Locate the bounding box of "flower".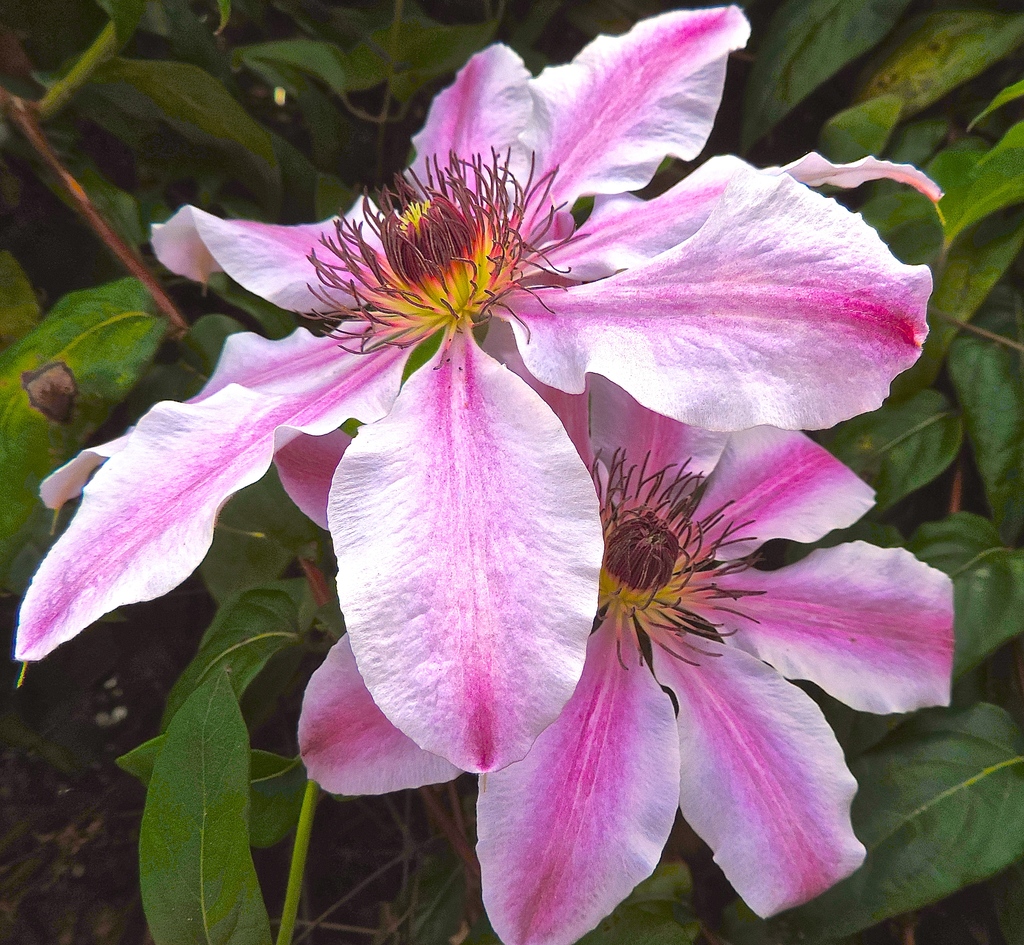
Bounding box: Rect(264, 353, 955, 944).
